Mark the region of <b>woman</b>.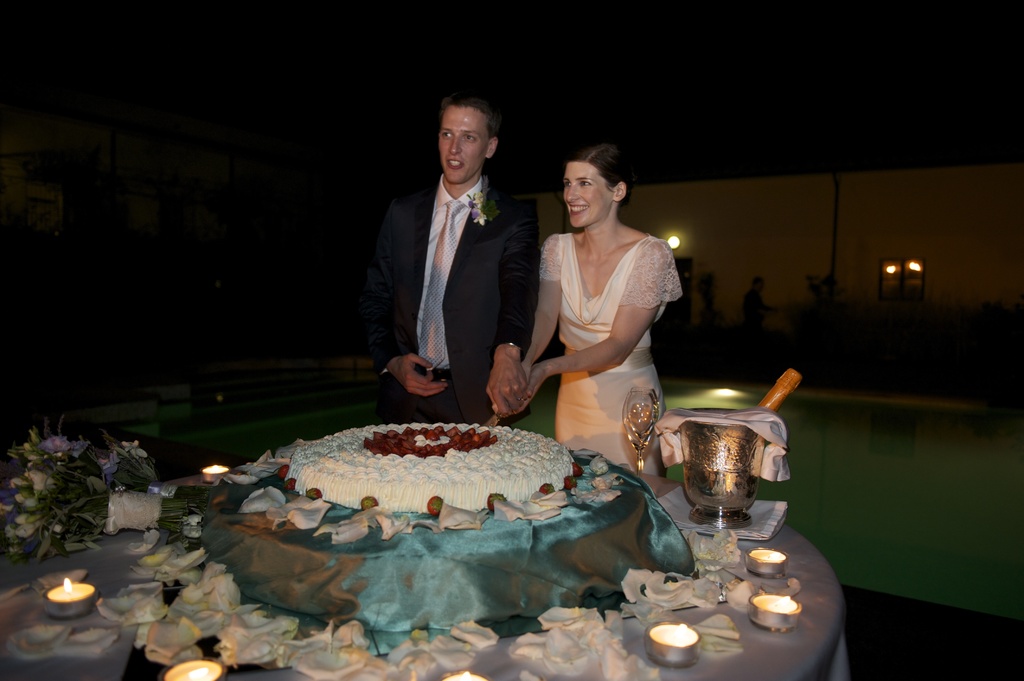
Region: BBox(489, 144, 687, 476).
